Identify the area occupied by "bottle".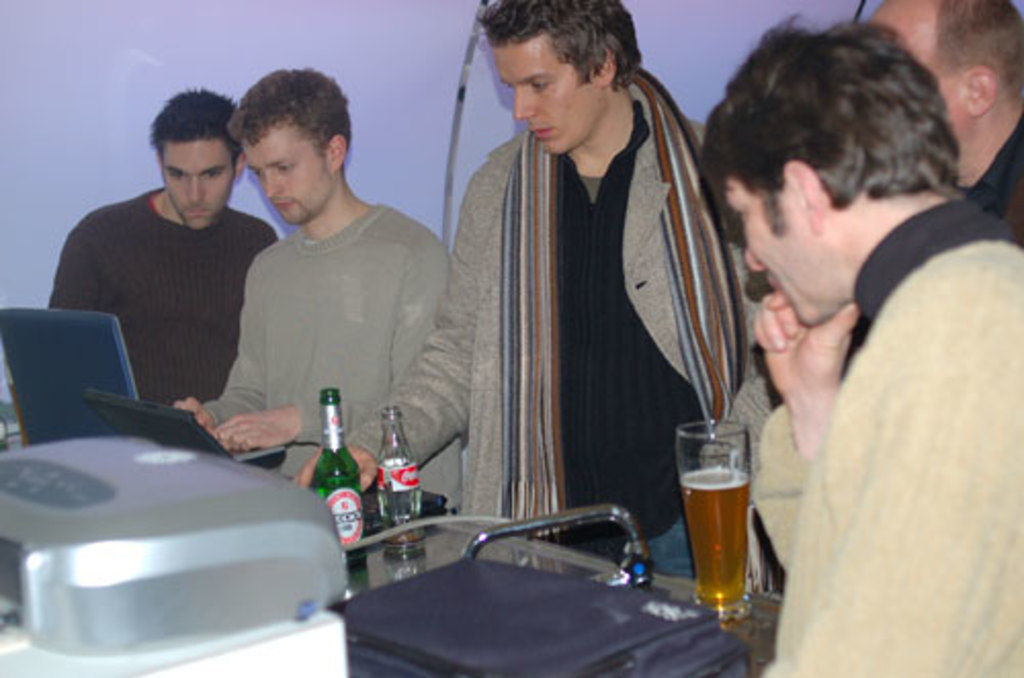
Area: box(305, 385, 375, 574).
